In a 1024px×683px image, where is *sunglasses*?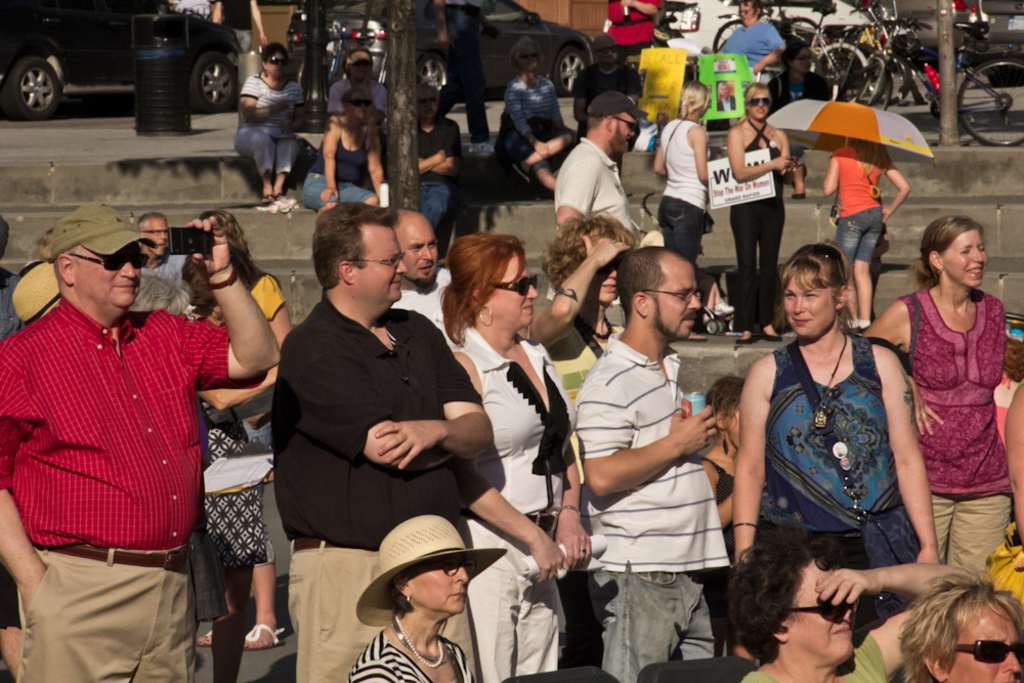
bbox=[493, 272, 541, 296].
